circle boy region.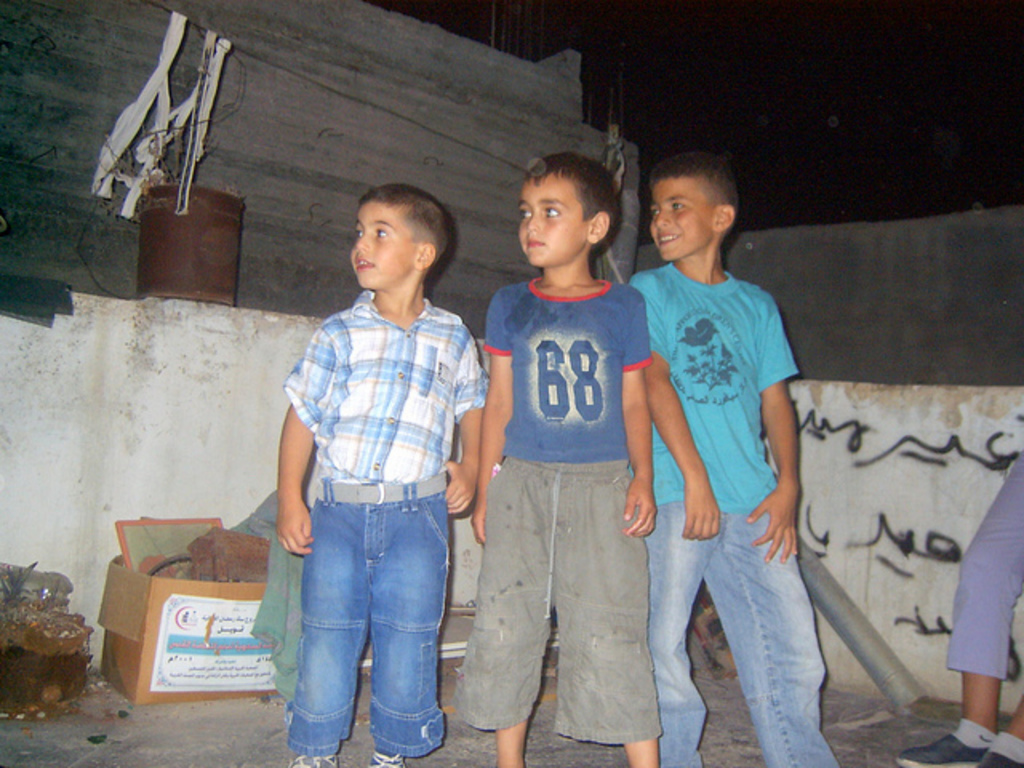
Region: <box>278,184,491,766</box>.
